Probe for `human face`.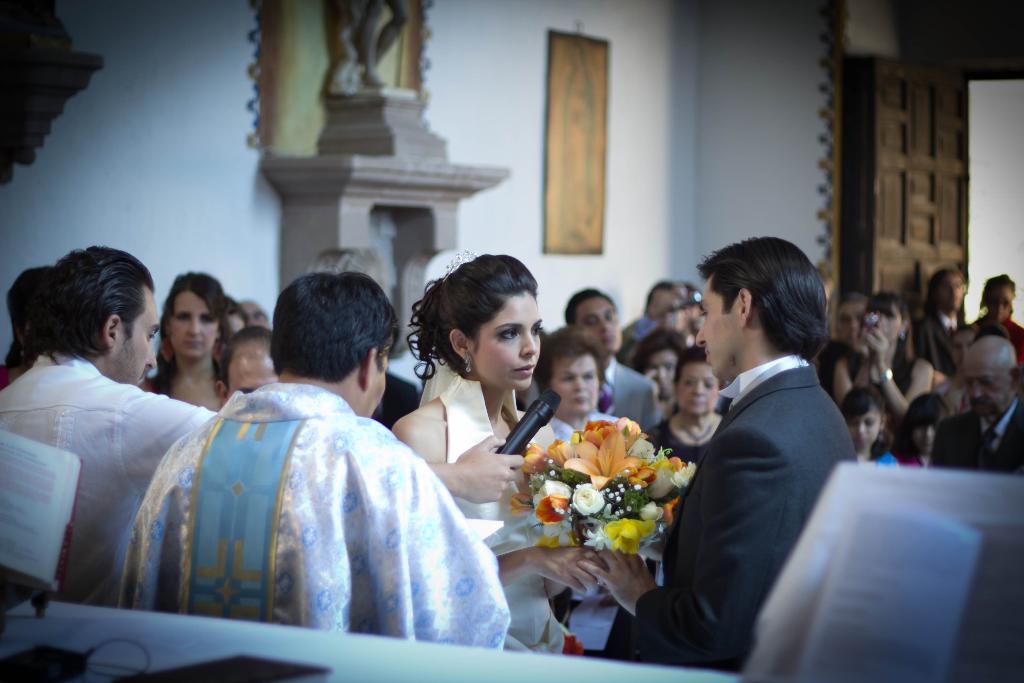
Probe result: crop(170, 292, 218, 359).
